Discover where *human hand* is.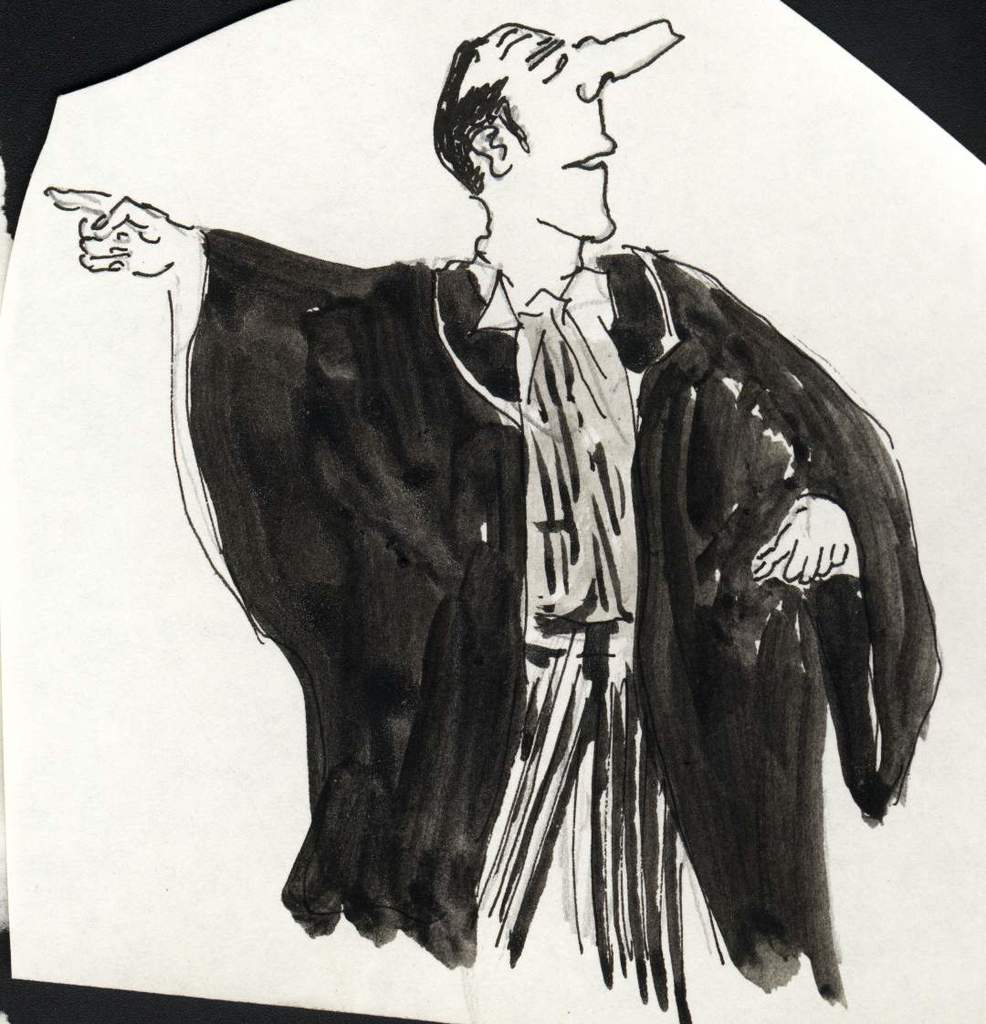
Discovered at locate(42, 174, 174, 287).
